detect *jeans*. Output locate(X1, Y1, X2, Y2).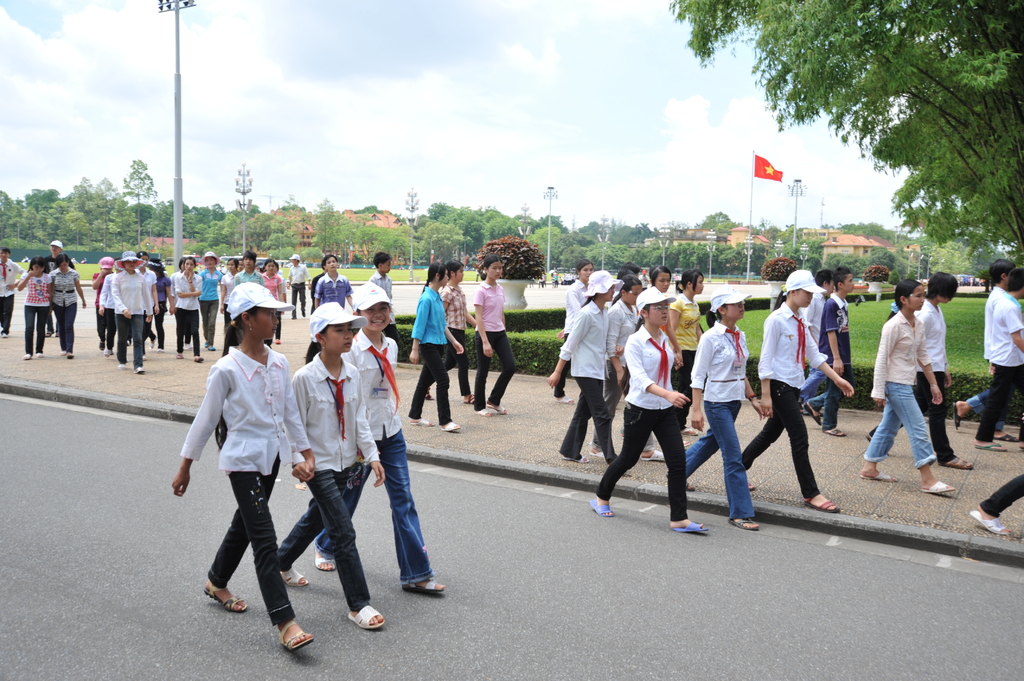
locate(595, 405, 694, 519).
